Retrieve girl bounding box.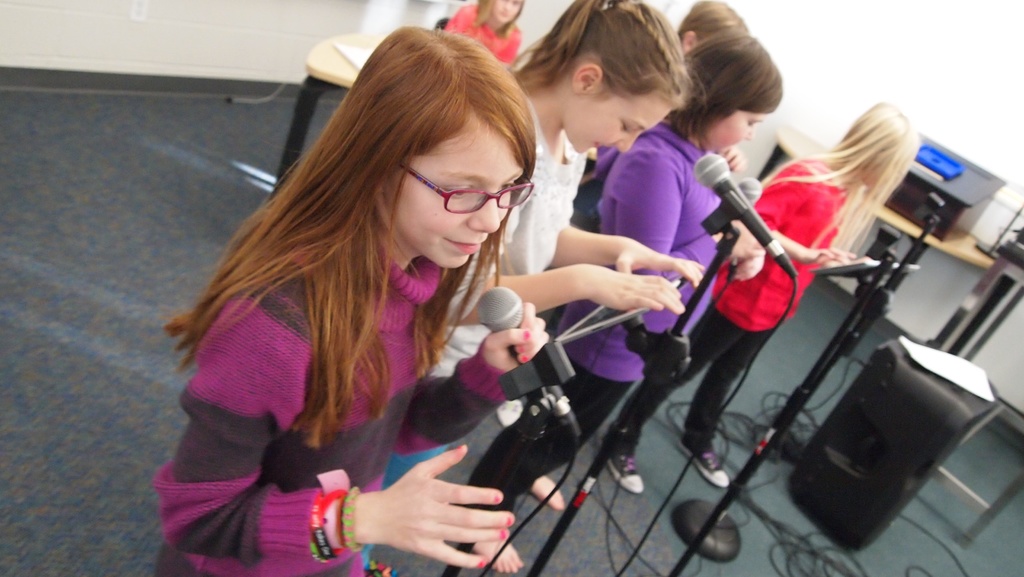
Bounding box: {"x1": 143, "y1": 28, "x2": 535, "y2": 576}.
